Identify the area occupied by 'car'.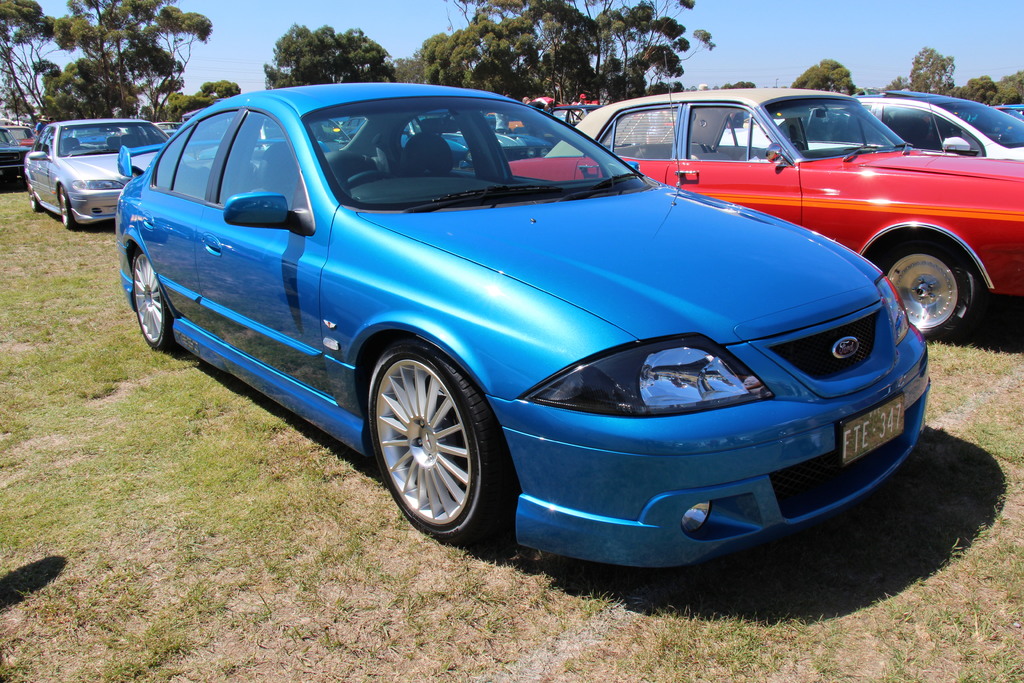
Area: detection(719, 88, 1023, 165).
